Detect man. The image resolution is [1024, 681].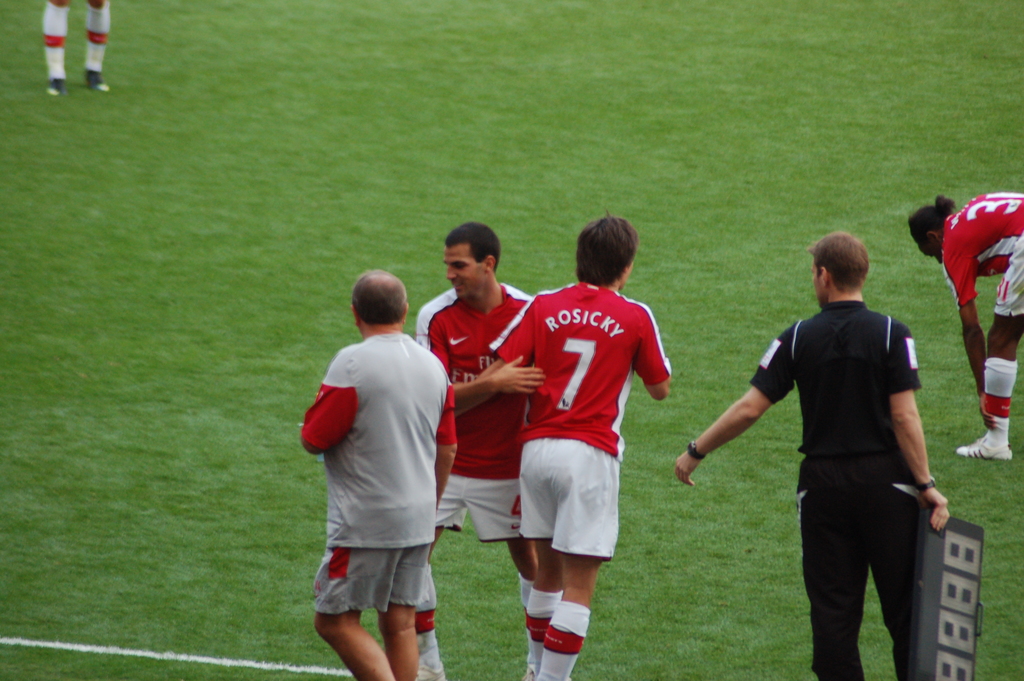
BBox(684, 233, 950, 680).
